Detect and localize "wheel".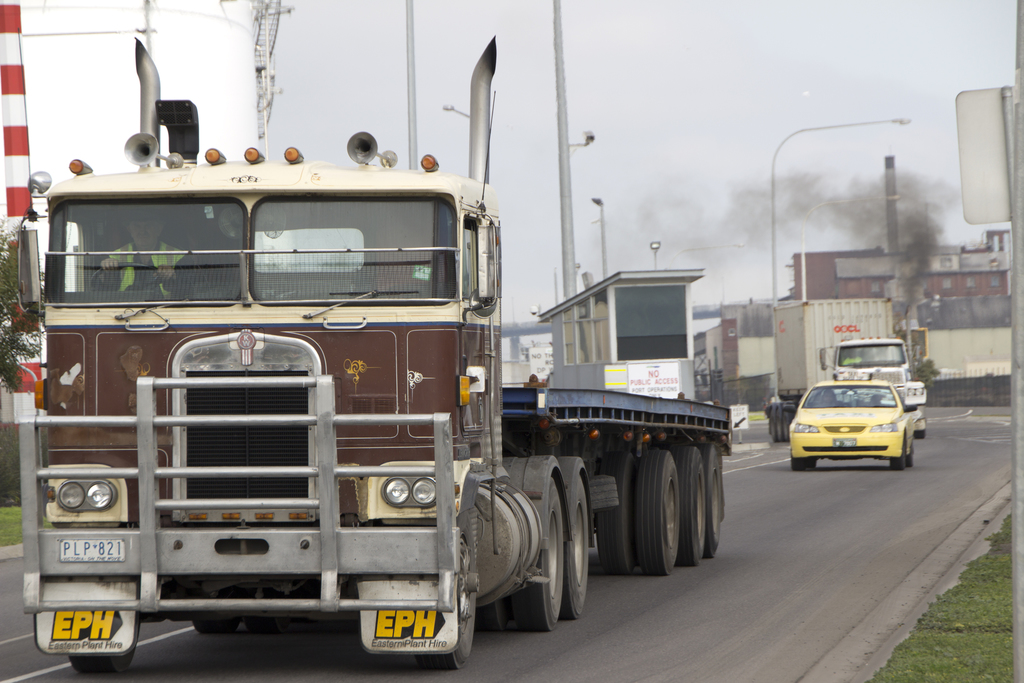
Localized at x1=68 y1=613 x2=140 y2=670.
